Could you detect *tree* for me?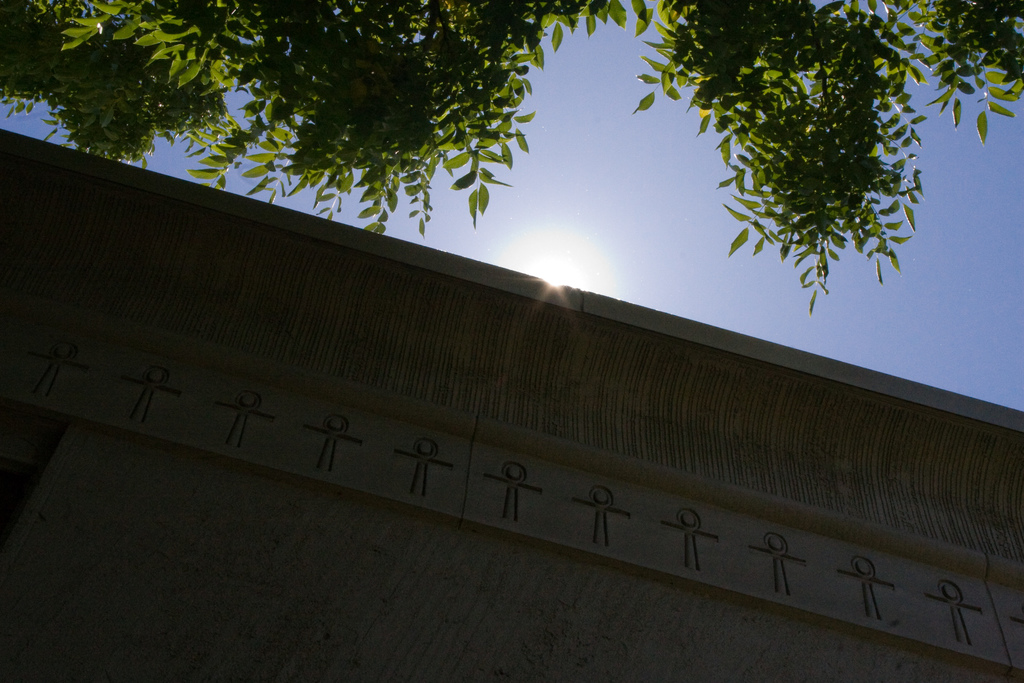
Detection result: bbox=[0, 0, 1015, 323].
